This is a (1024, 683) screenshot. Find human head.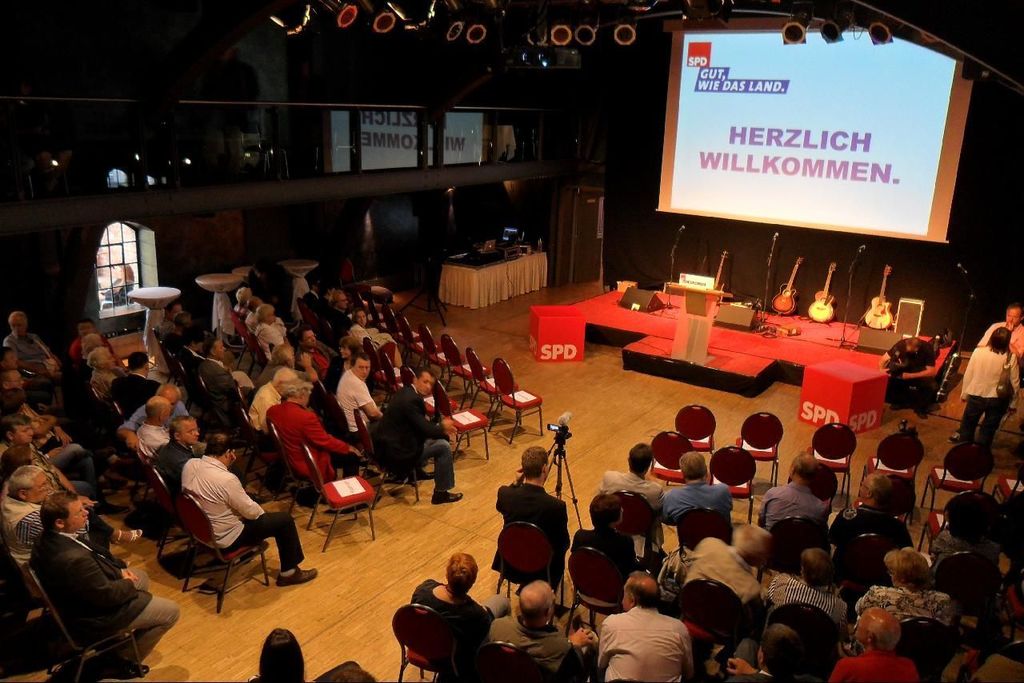
Bounding box: Rect(330, 290, 346, 308).
